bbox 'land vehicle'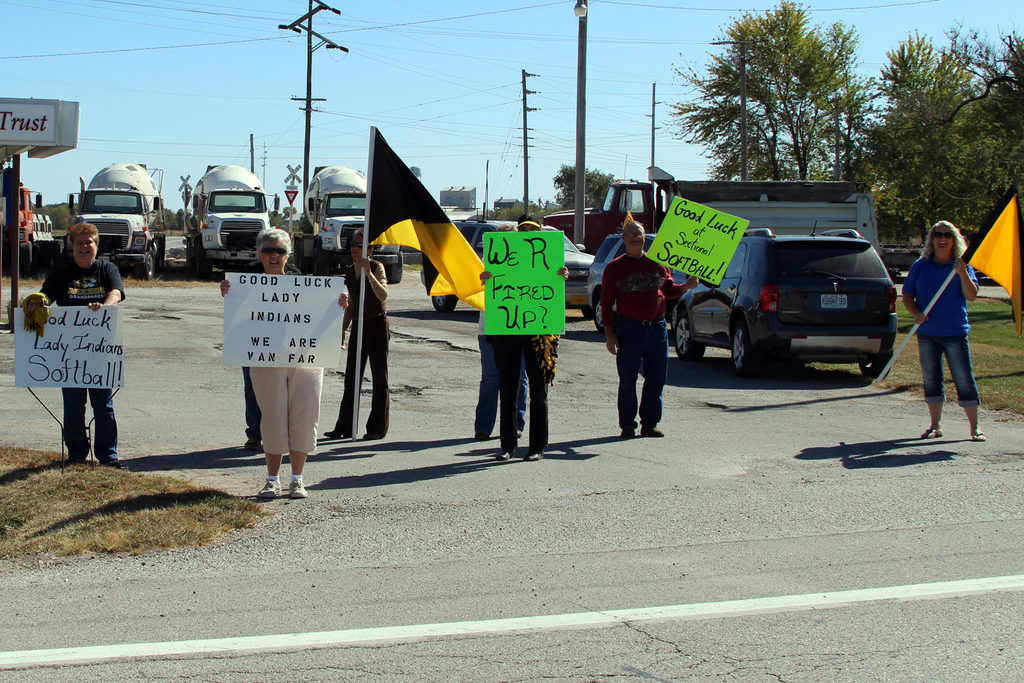
[0, 184, 65, 273]
